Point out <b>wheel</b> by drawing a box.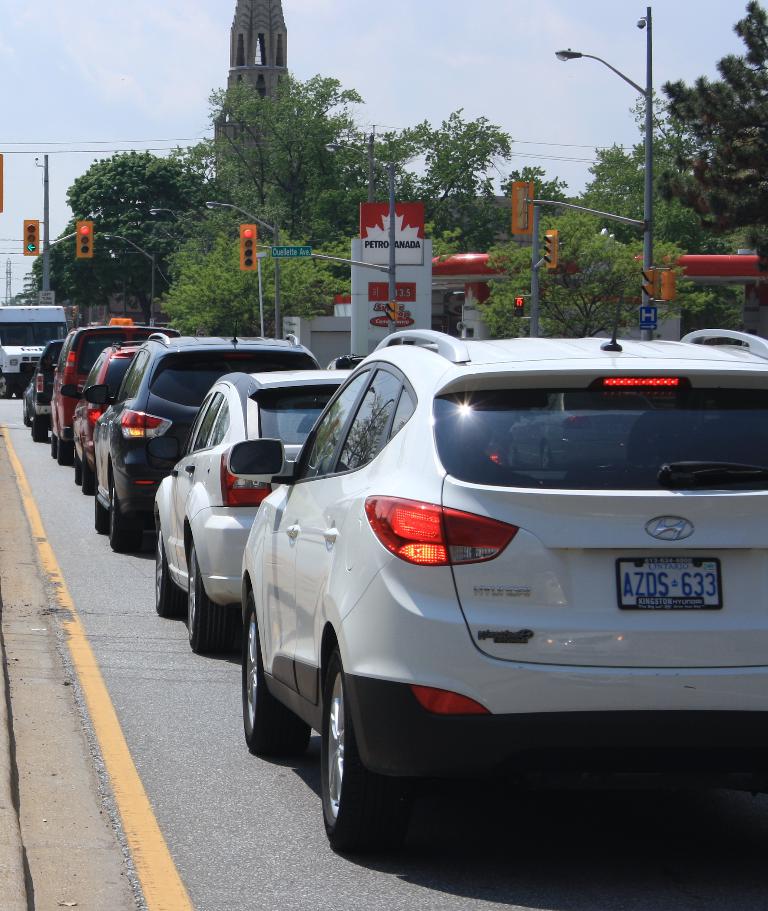
187/542/240/667.
